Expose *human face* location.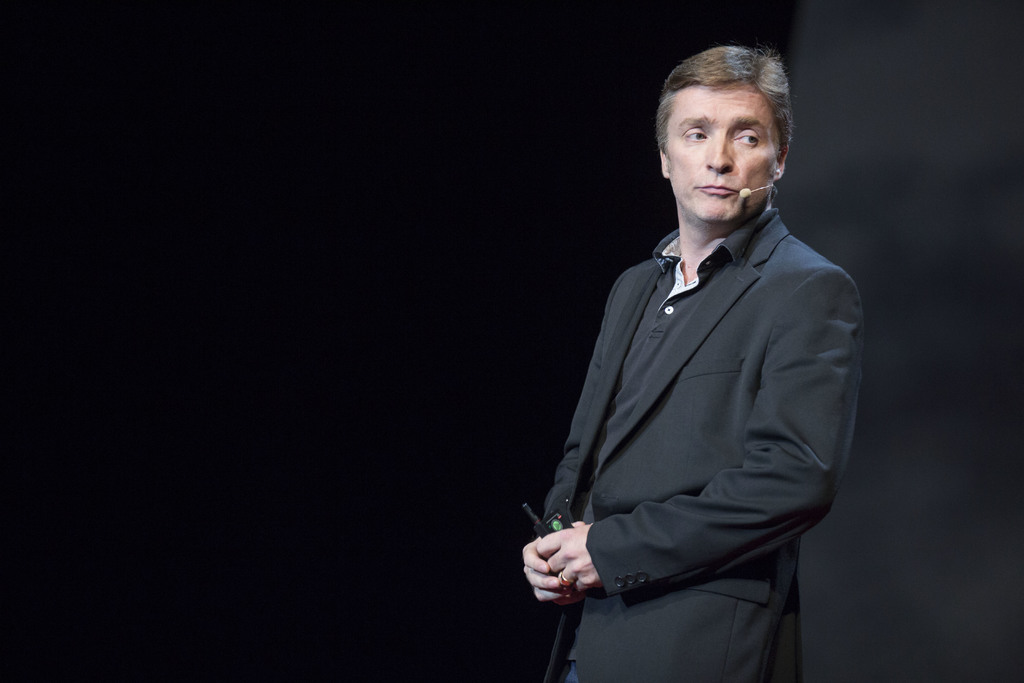
Exposed at (left=666, top=79, right=778, bottom=222).
